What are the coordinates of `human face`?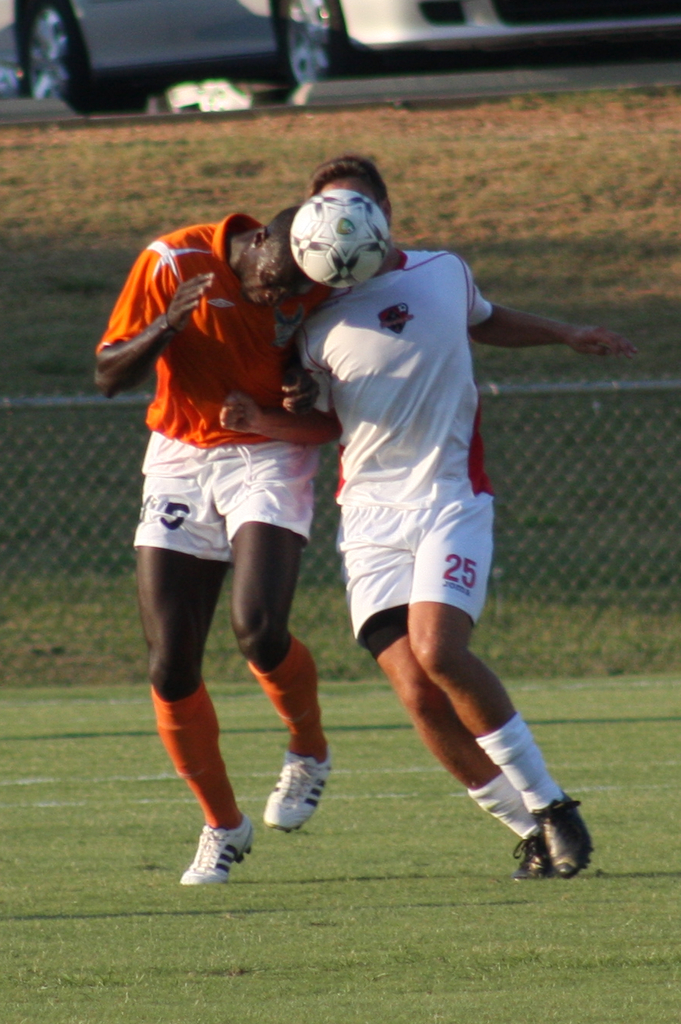
locate(323, 176, 386, 204).
